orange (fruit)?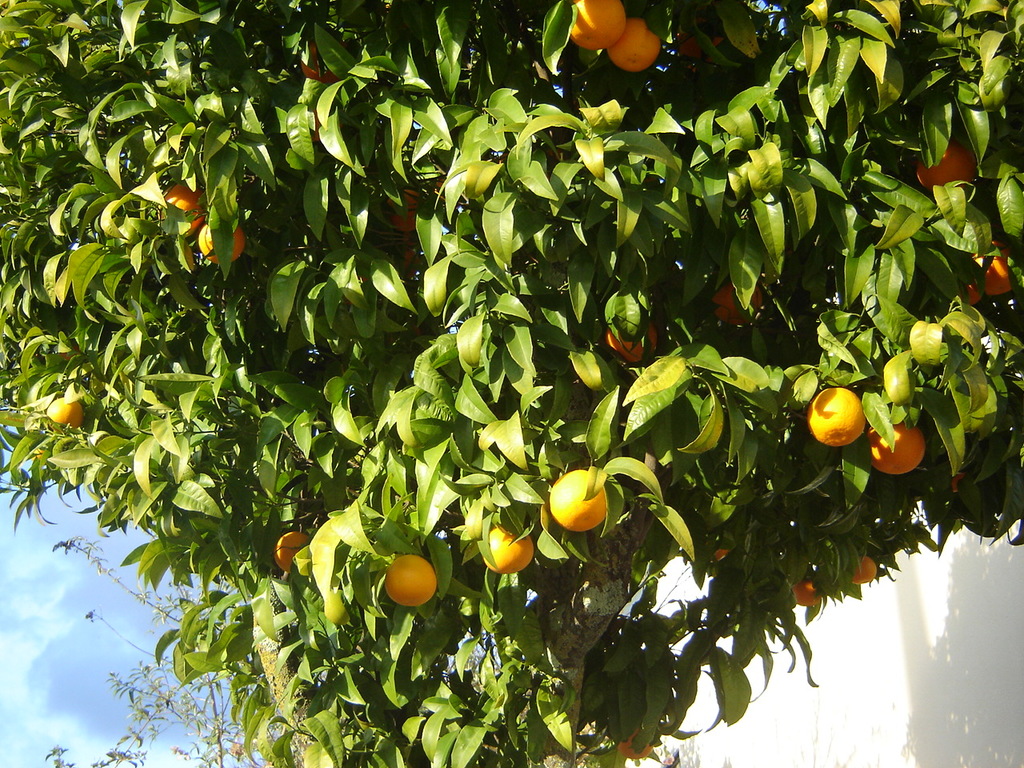
bbox=[863, 426, 935, 478]
